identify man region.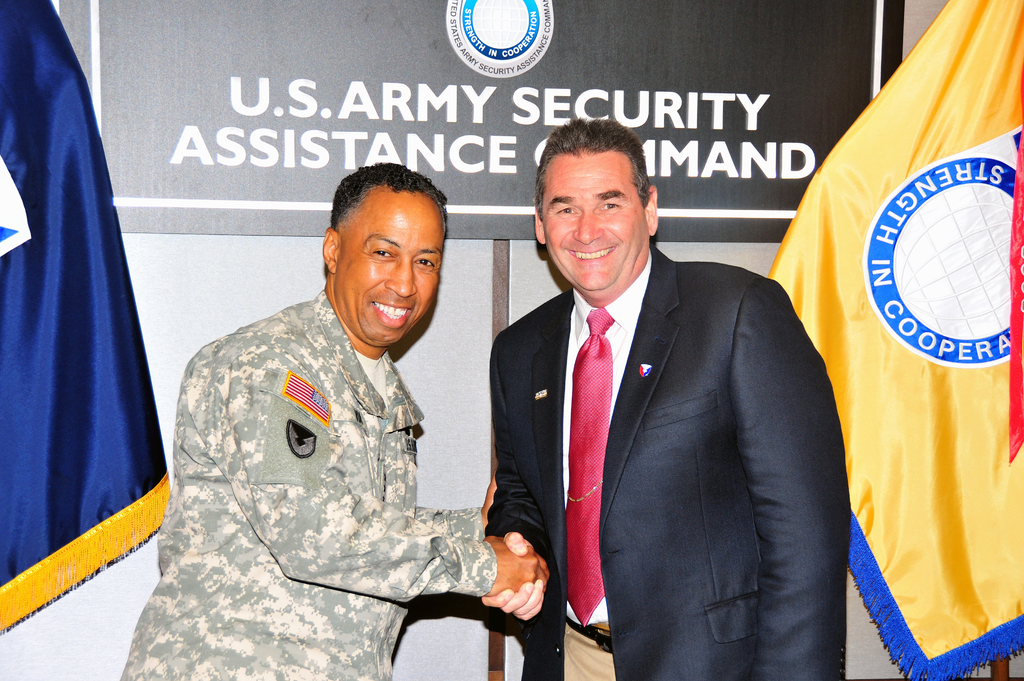
Region: <bbox>468, 132, 862, 665</bbox>.
